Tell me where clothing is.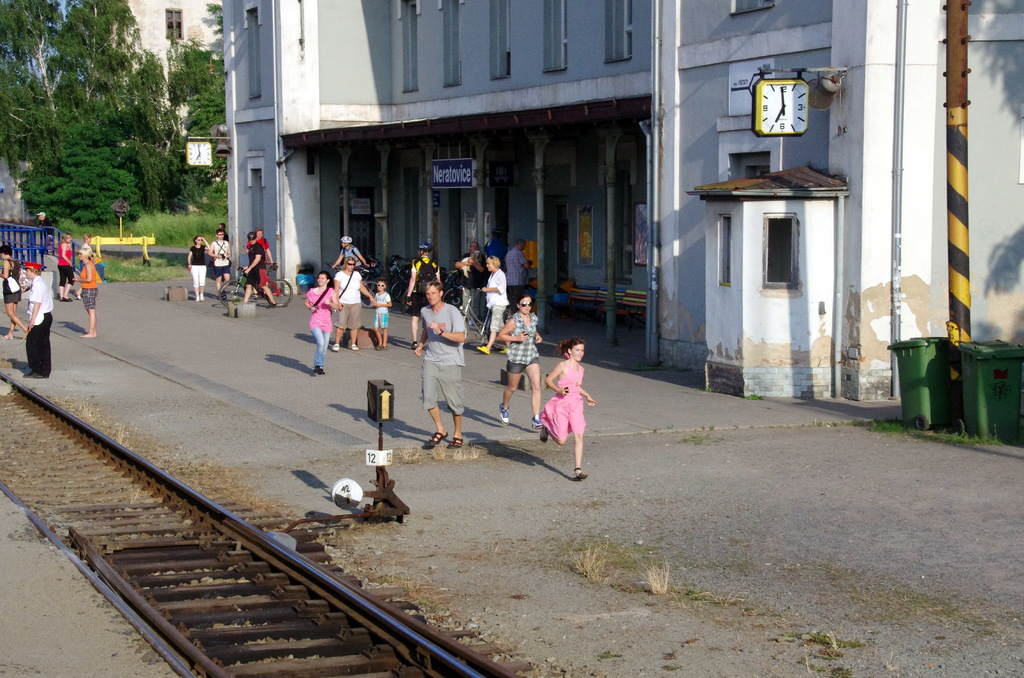
clothing is at box(56, 238, 79, 287).
